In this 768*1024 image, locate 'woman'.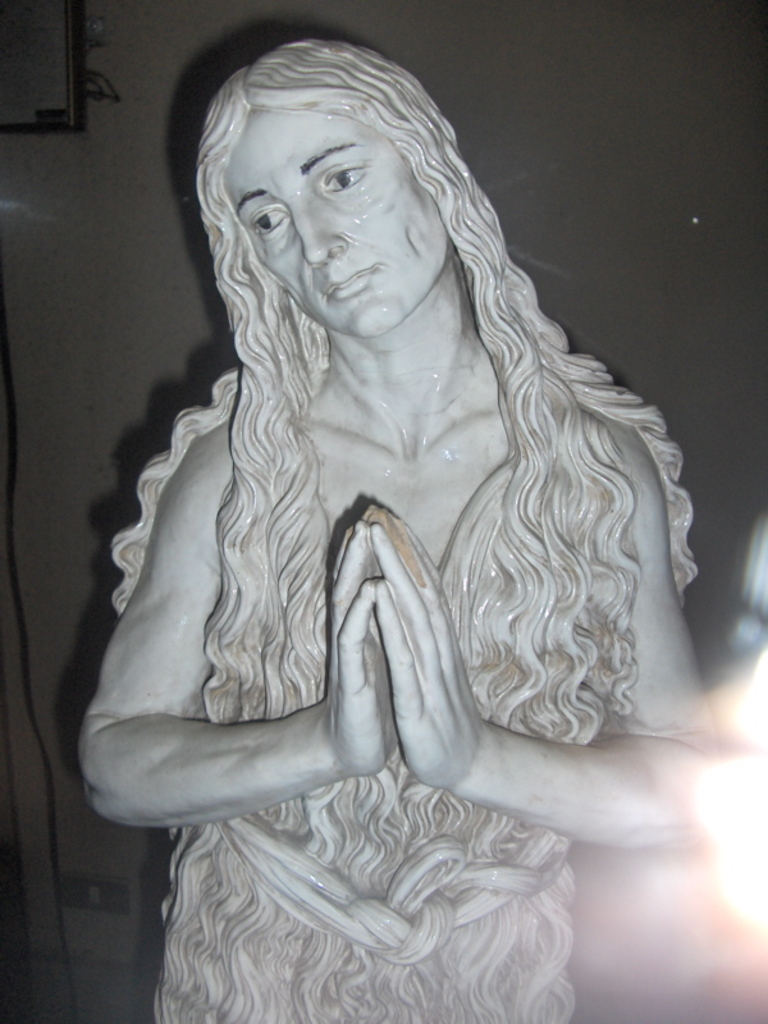
Bounding box: (x1=118, y1=0, x2=677, y2=969).
